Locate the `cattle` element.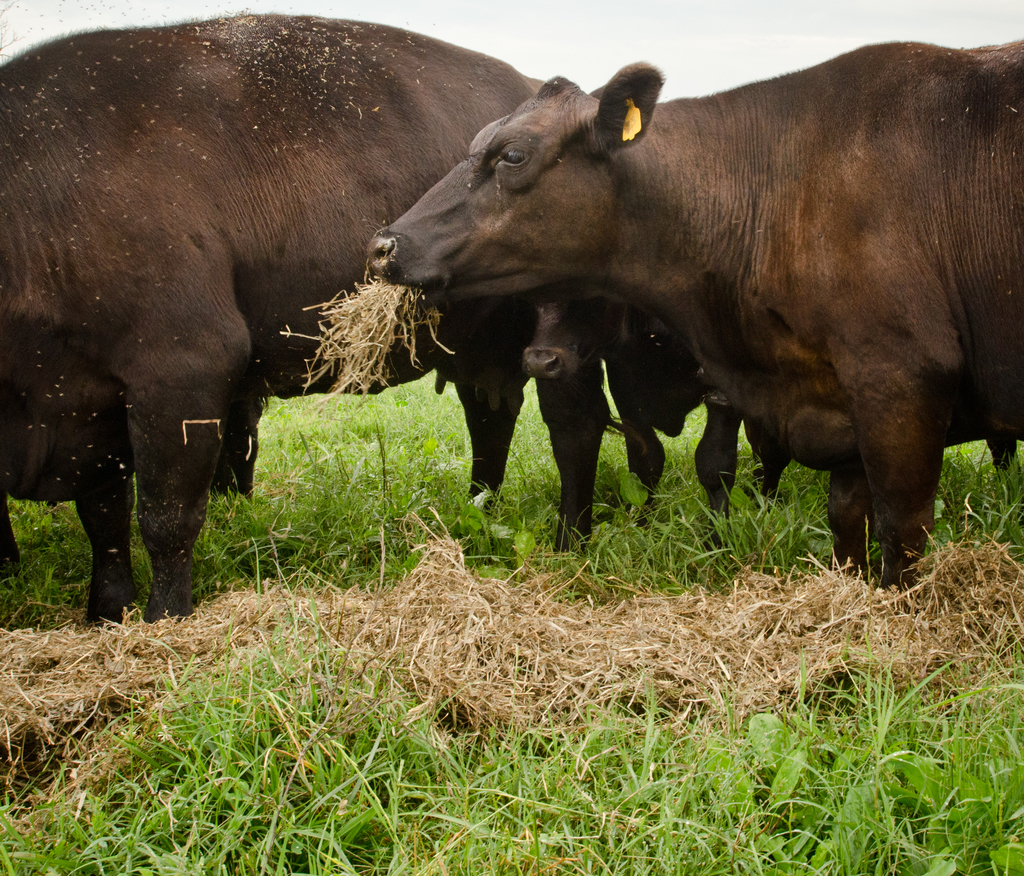
Element bbox: [x1=0, y1=4, x2=620, y2=620].
